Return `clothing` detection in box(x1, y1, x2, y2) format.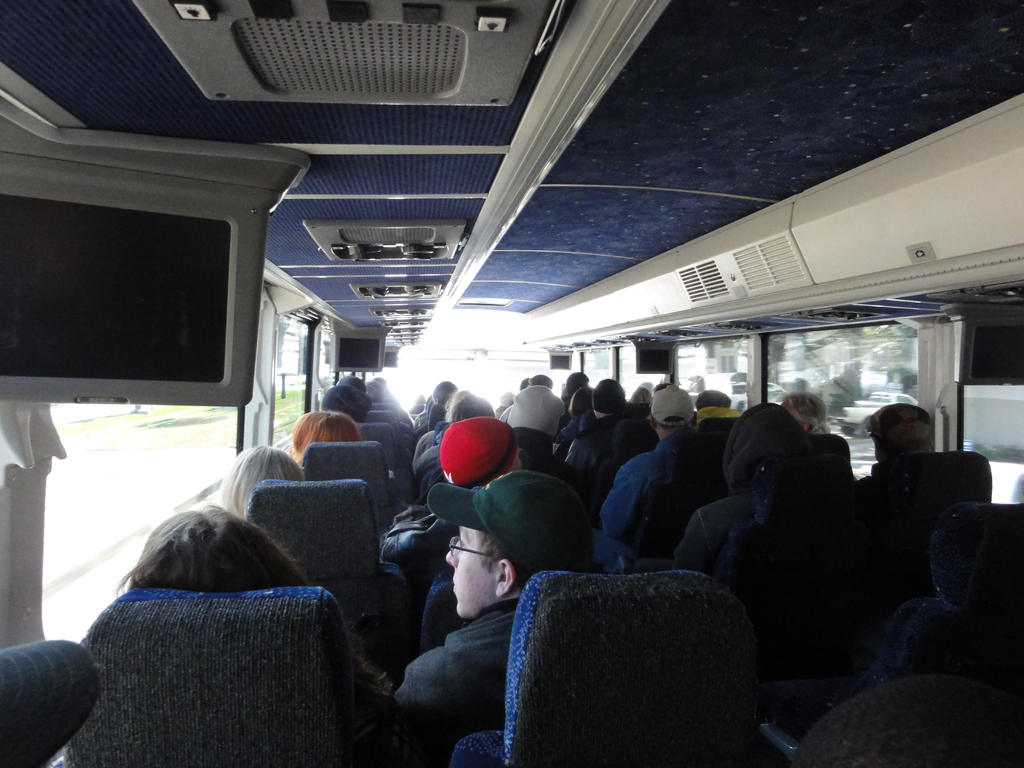
box(564, 419, 606, 488).
